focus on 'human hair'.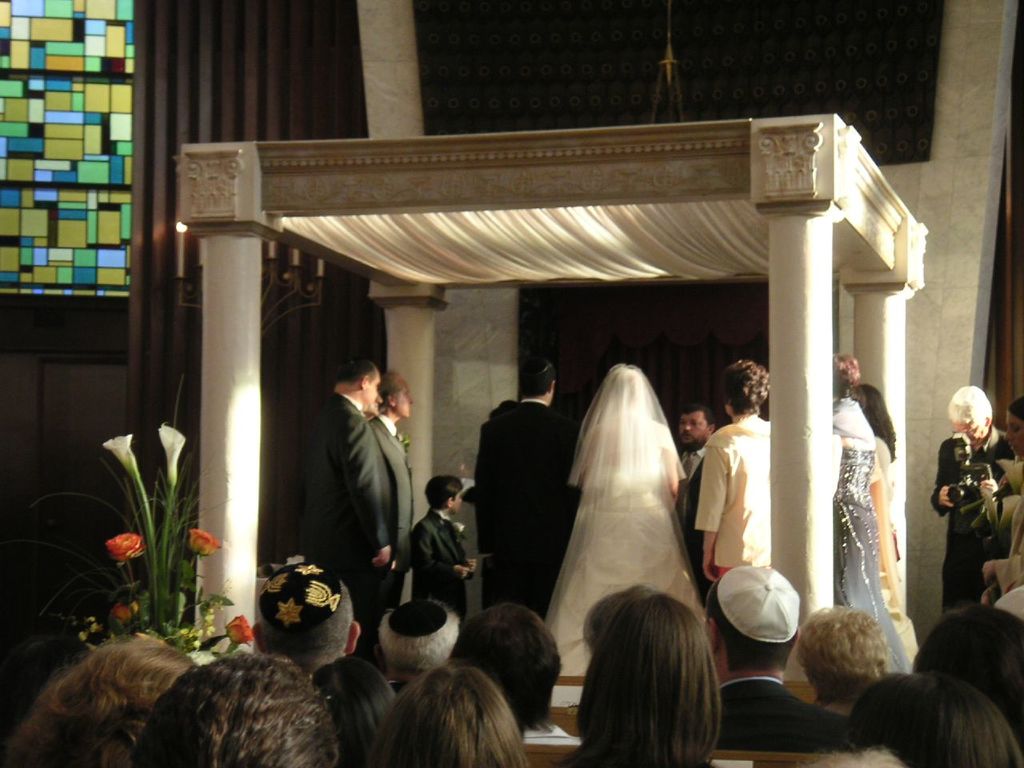
Focused at (left=857, top=684, right=1023, bottom=767).
